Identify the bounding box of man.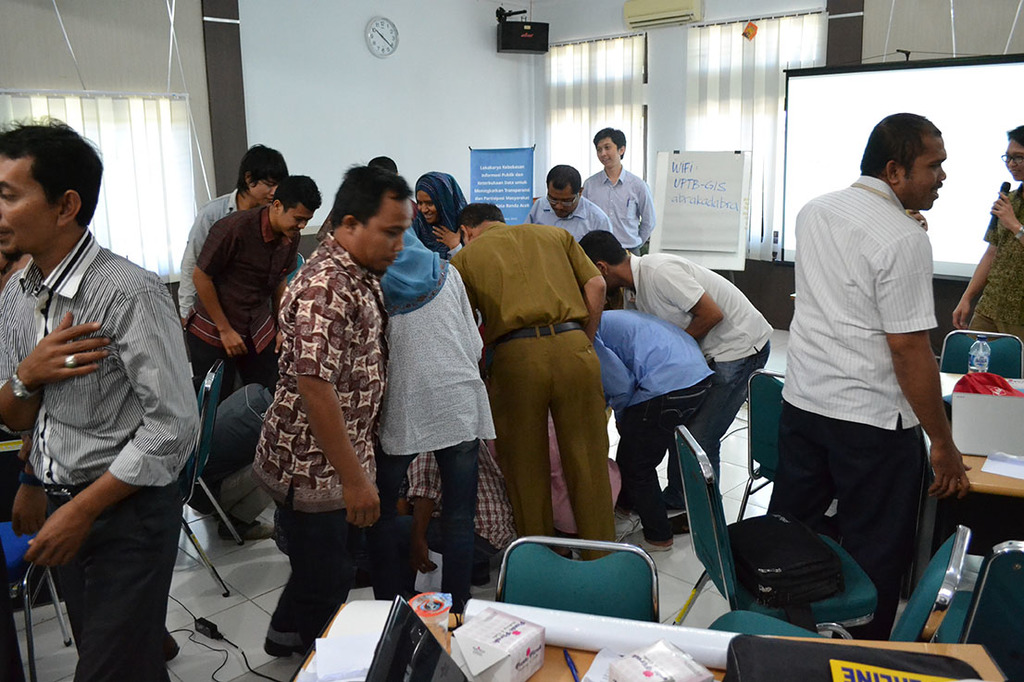
select_region(591, 306, 718, 548).
